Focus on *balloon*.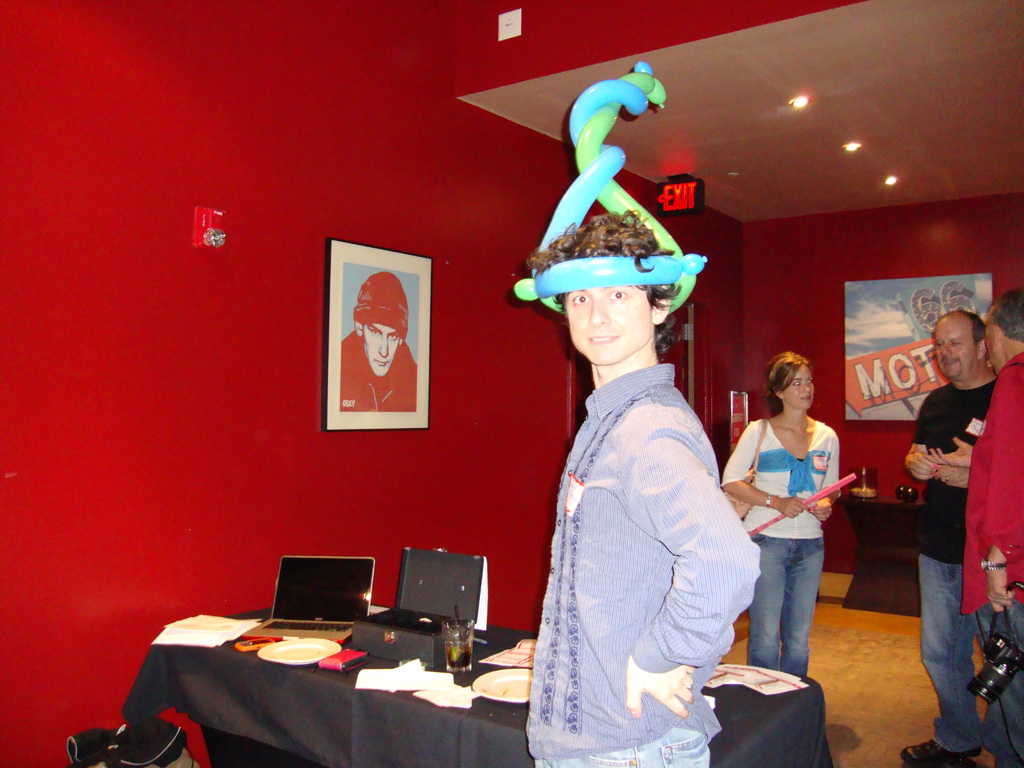
Focused at (x1=511, y1=73, x2=697, y2=320).
